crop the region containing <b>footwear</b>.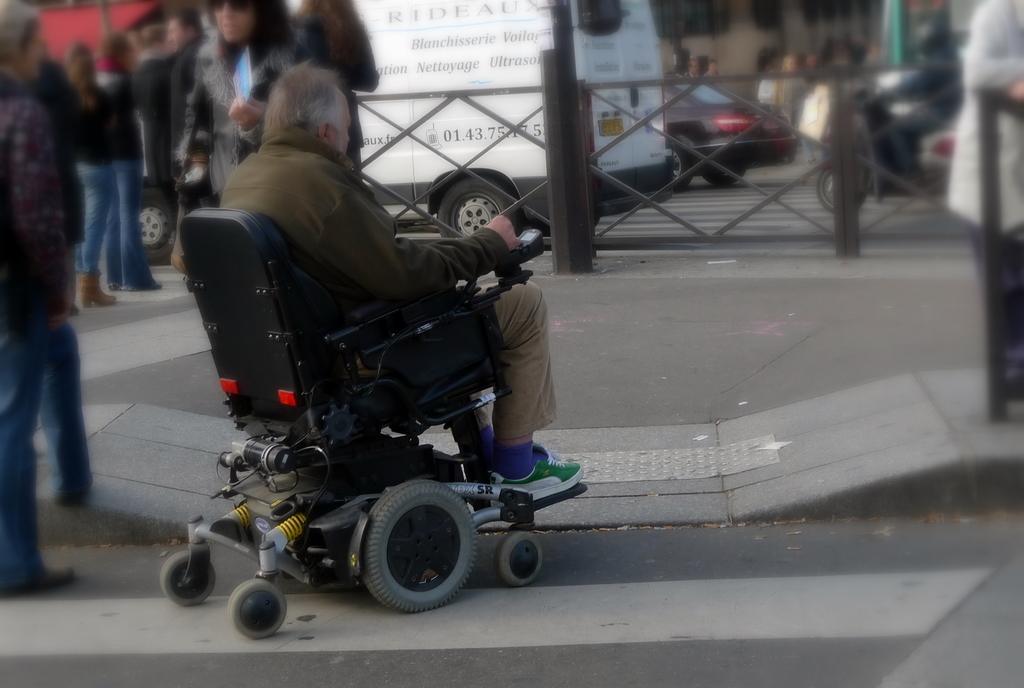
Crop region: region(81, 269, 118, 306).
